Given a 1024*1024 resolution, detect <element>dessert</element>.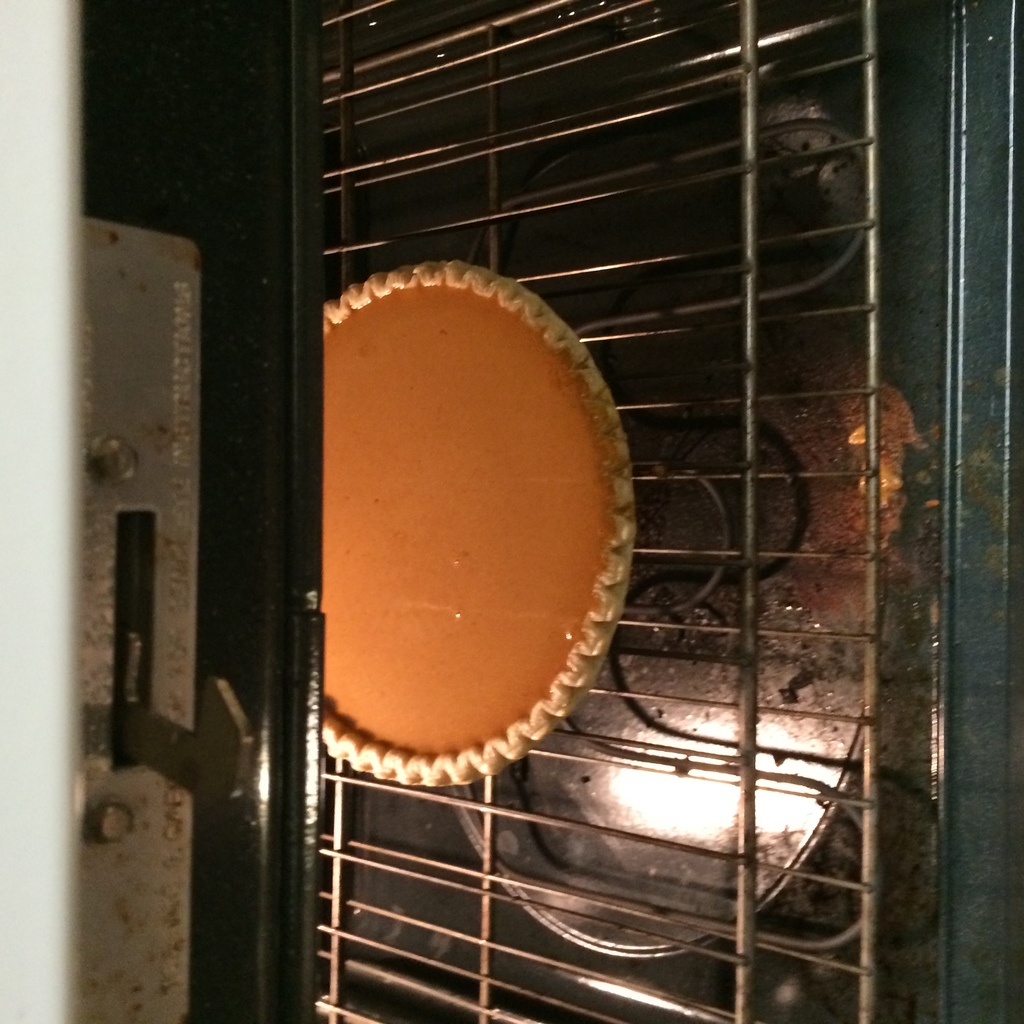
BBox(321, 264, 640, 785).
